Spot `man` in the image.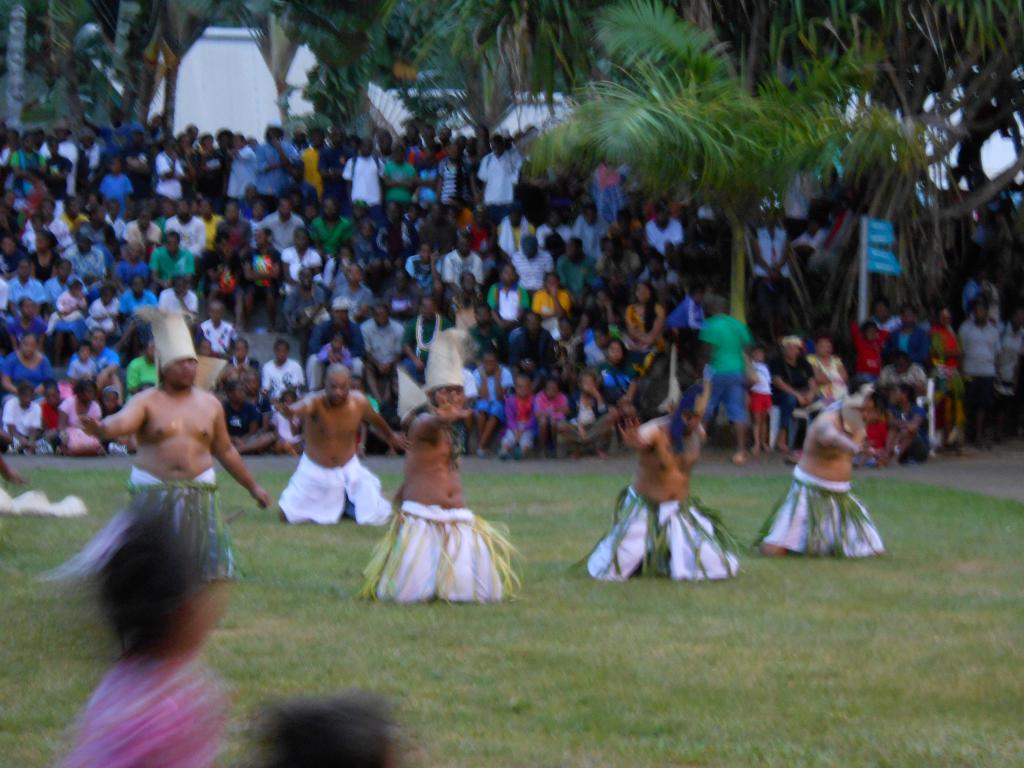
`man` found at <box>959,296,1002,445</box>.
